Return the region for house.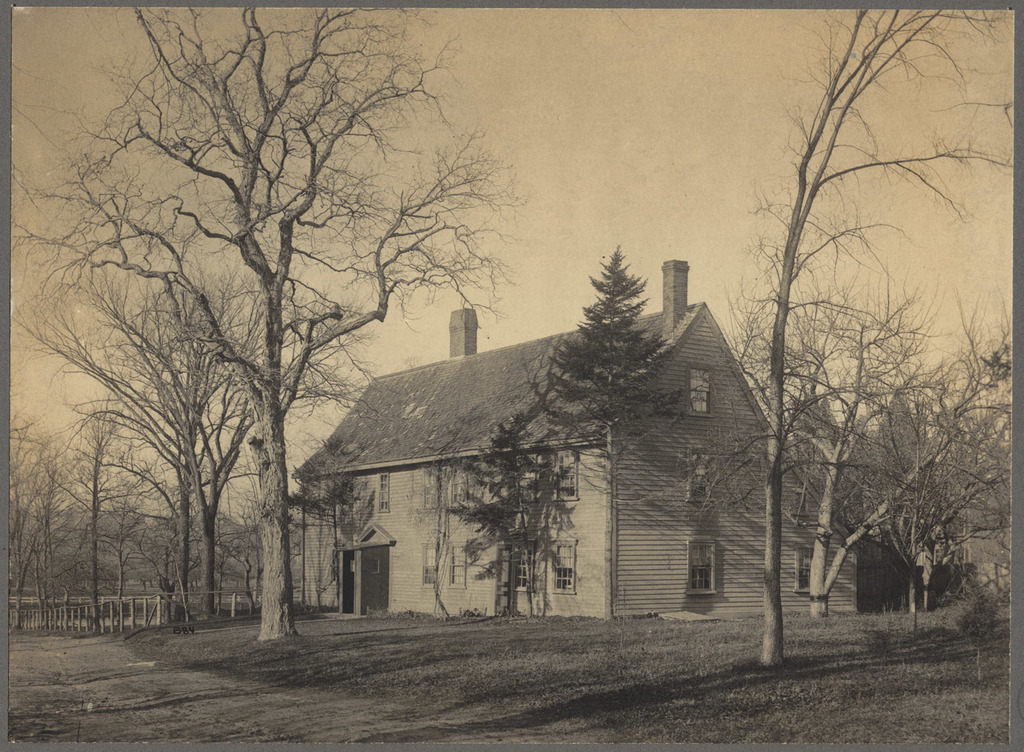
BBox(240, 198, 770, 632).
